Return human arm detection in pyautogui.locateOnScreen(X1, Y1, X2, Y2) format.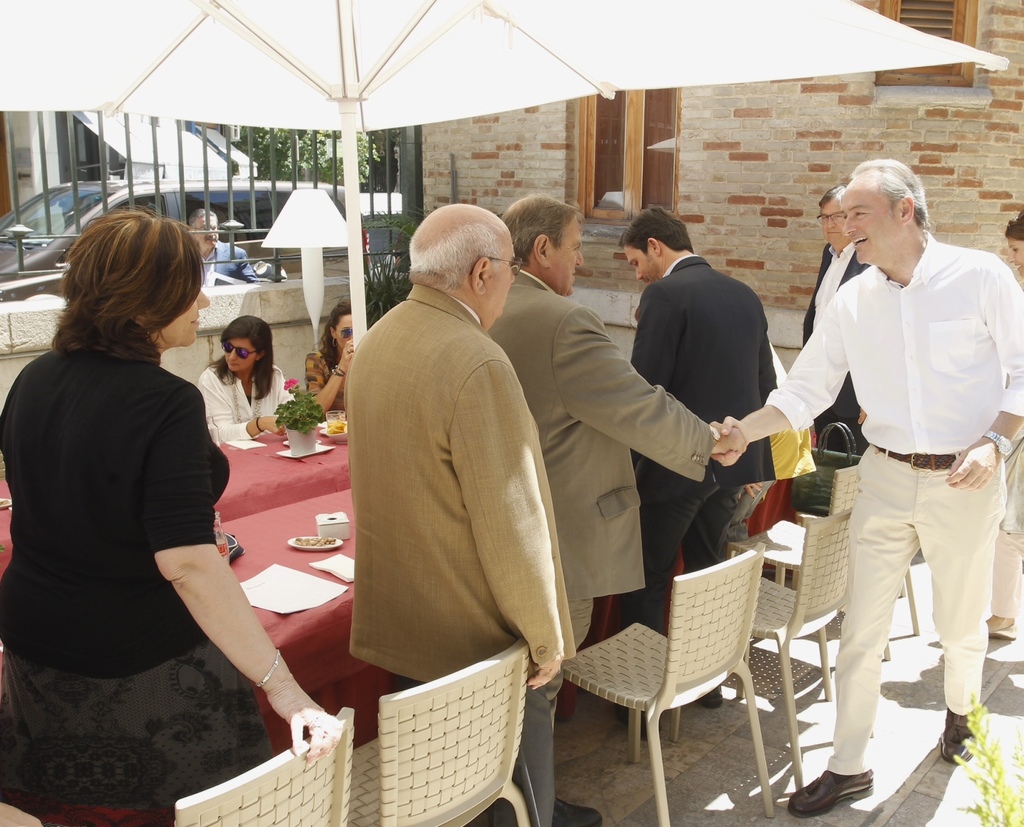
pyautogui.locateOnScreen(558, 292, 753, 476).
